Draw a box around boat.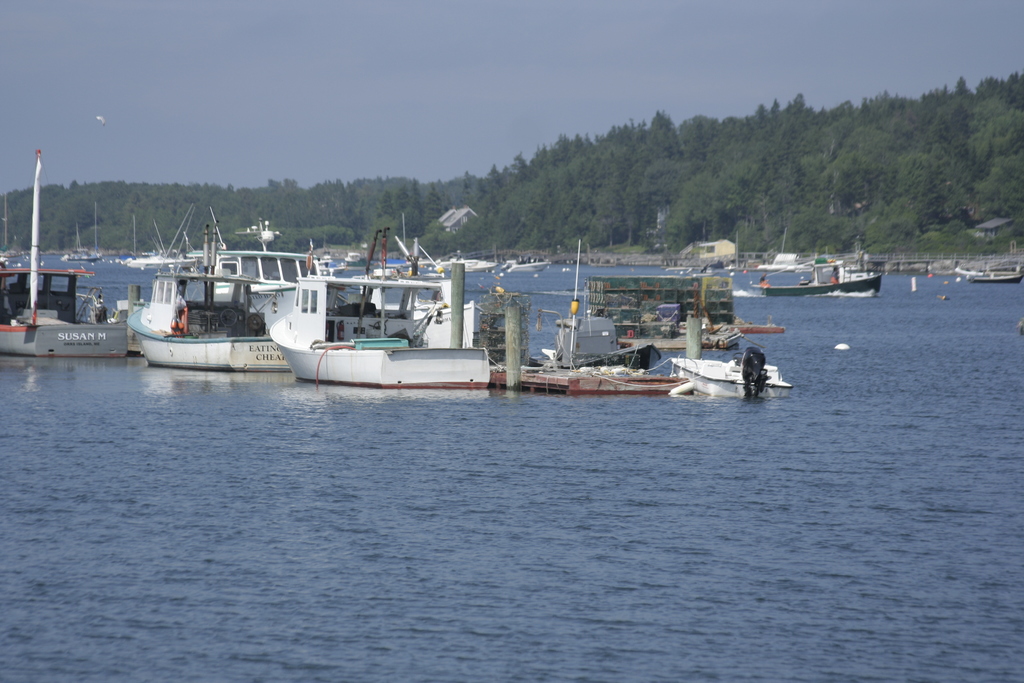
(x1=116, y1=257, x2=127, y2=265).
